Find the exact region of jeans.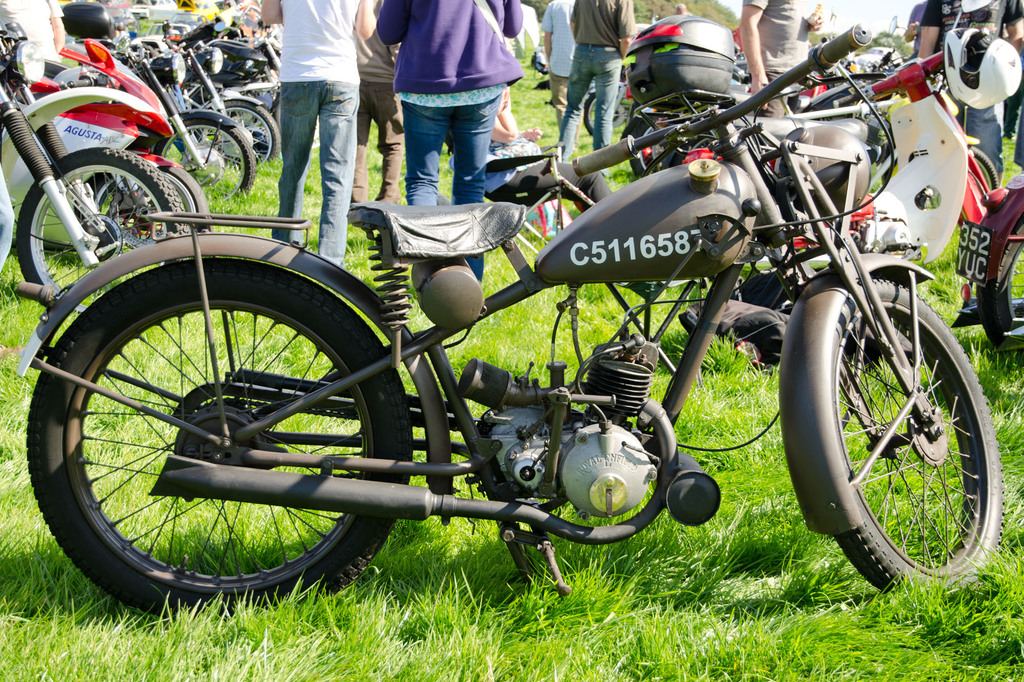
Exact region: x1=354, y1=77, x2=410, y2=203.
